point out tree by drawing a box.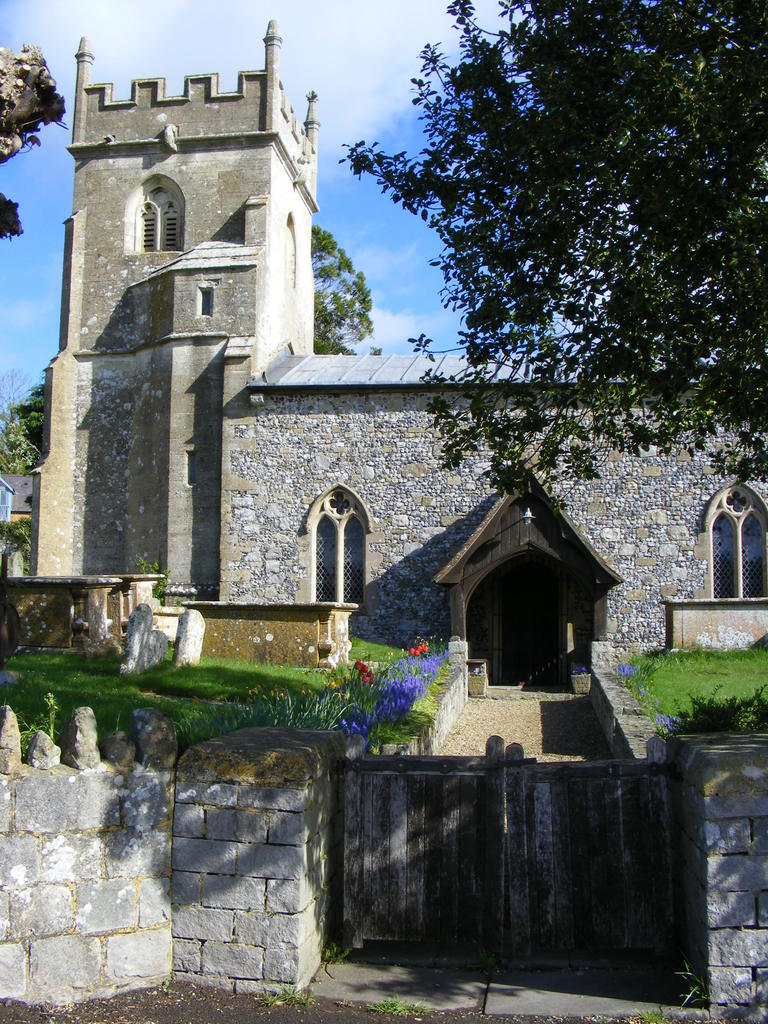
<box>340,0,767,517</box>.
